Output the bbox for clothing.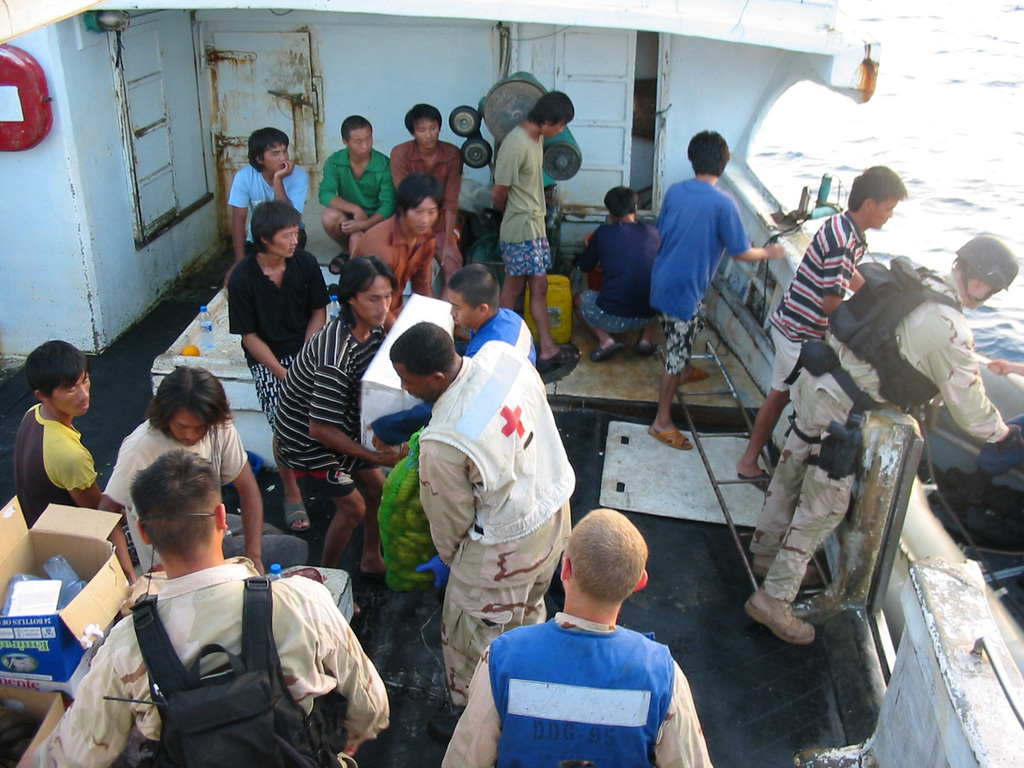
bbox=[652, 172, 749, 382].
